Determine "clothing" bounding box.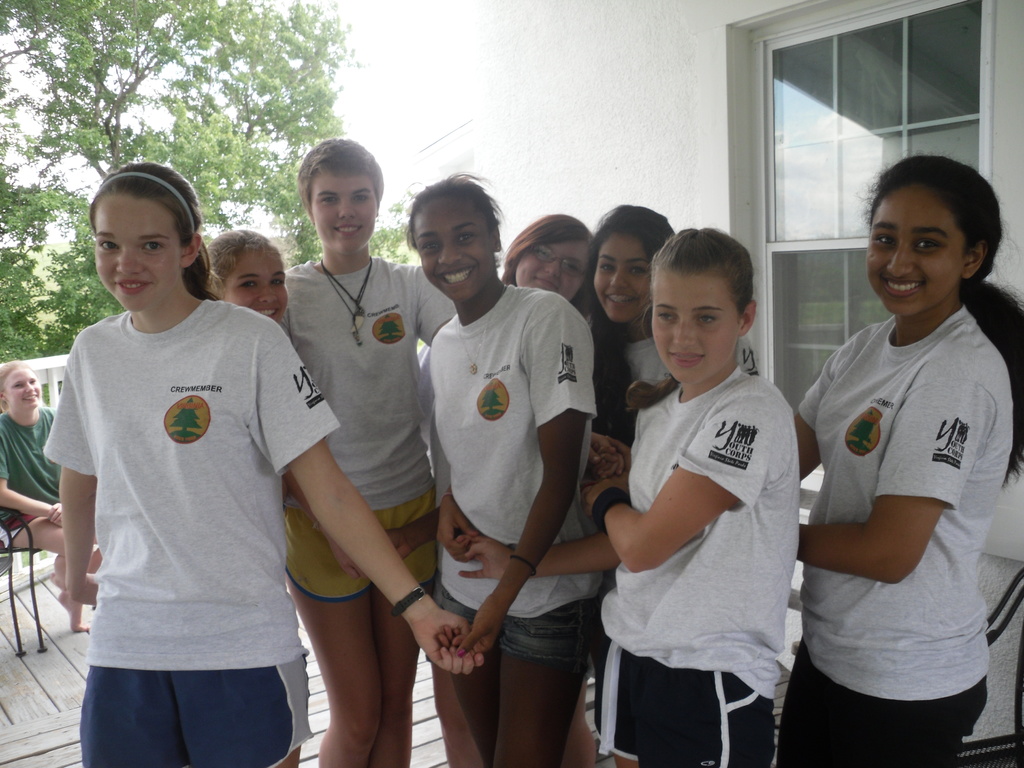
Determined: 0 406 58 550.
